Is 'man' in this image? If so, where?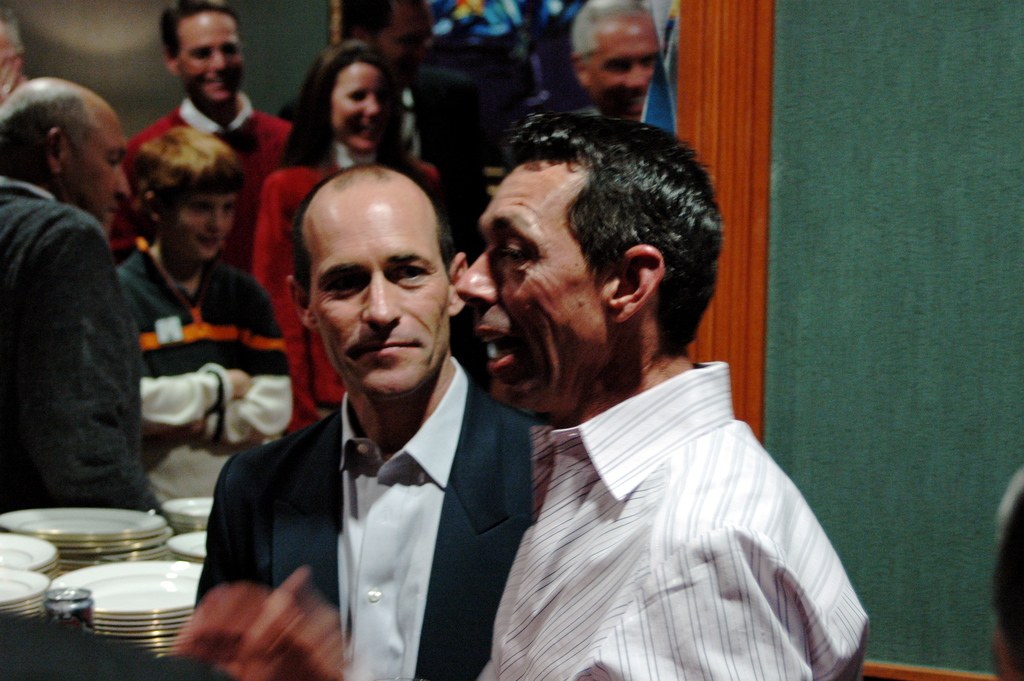
Yes, at detection(6, 72, 138, 513).
